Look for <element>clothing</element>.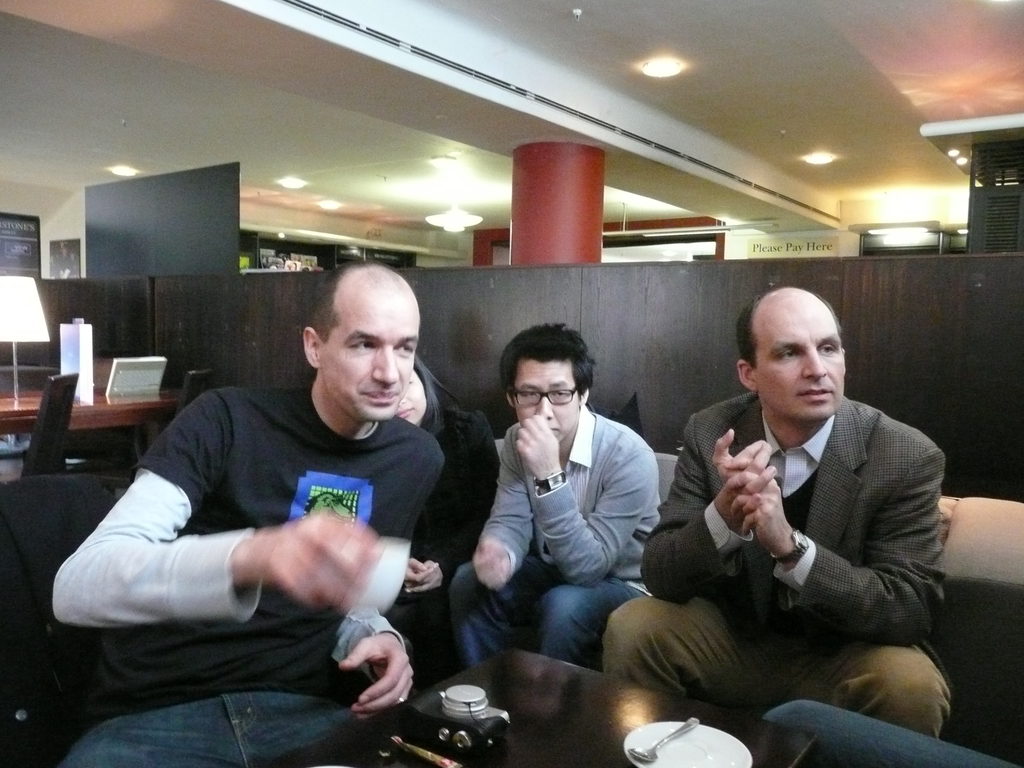
Found: detection(54, 385, 445, 767).
